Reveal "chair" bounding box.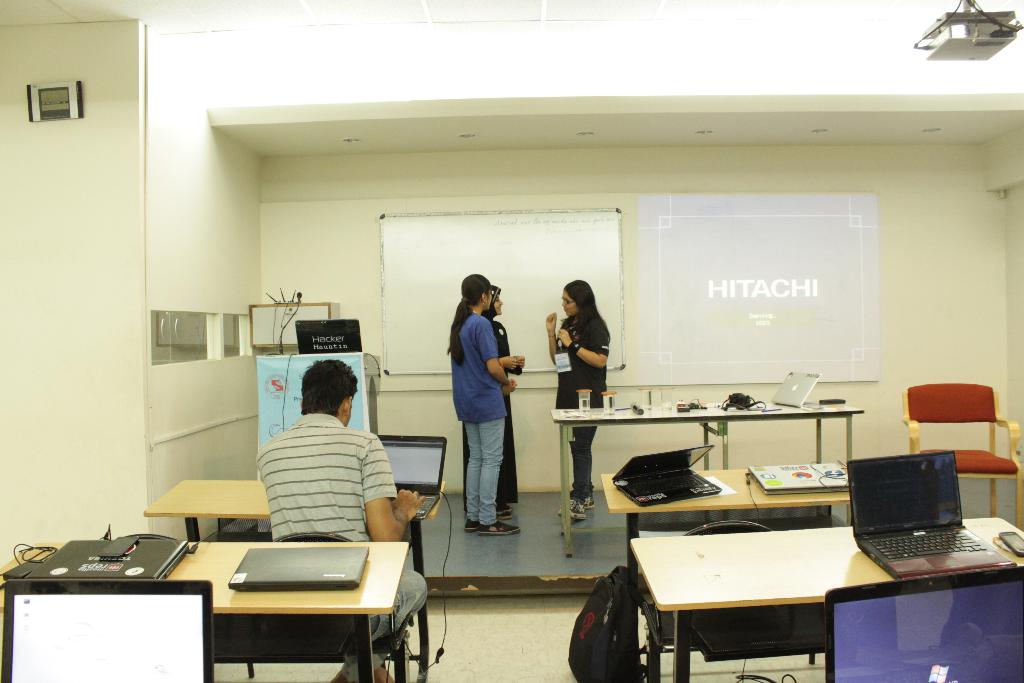
Revealed: [907, 386, 1007, 471].
